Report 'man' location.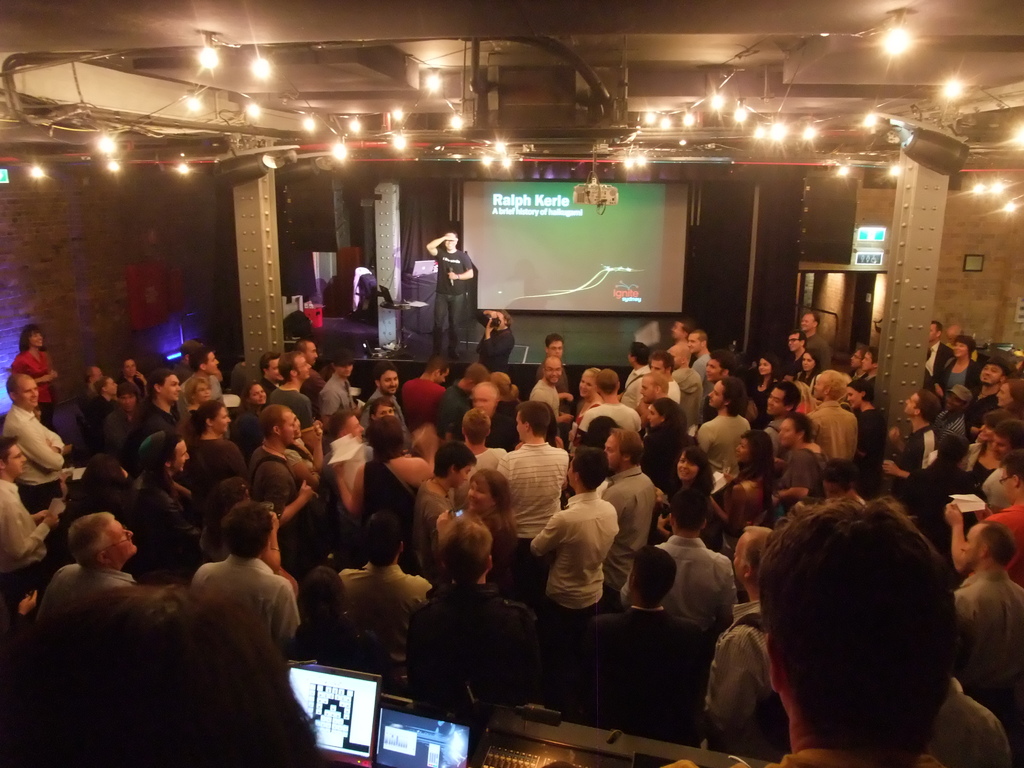
Report: bbox=(649, 352, 684, 401).
